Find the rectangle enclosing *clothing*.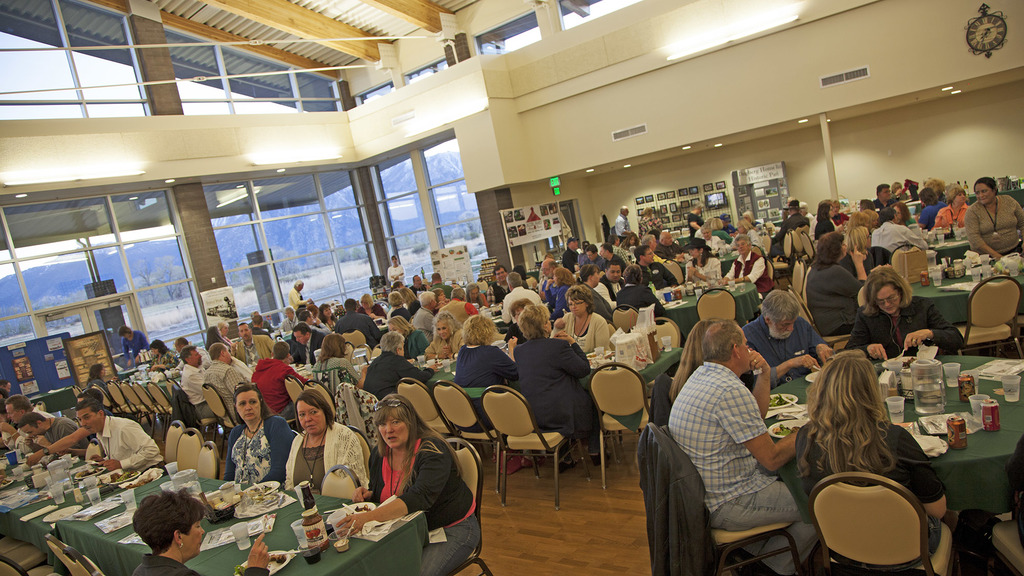
(left=363, top=351, right=433, bottom=399).
